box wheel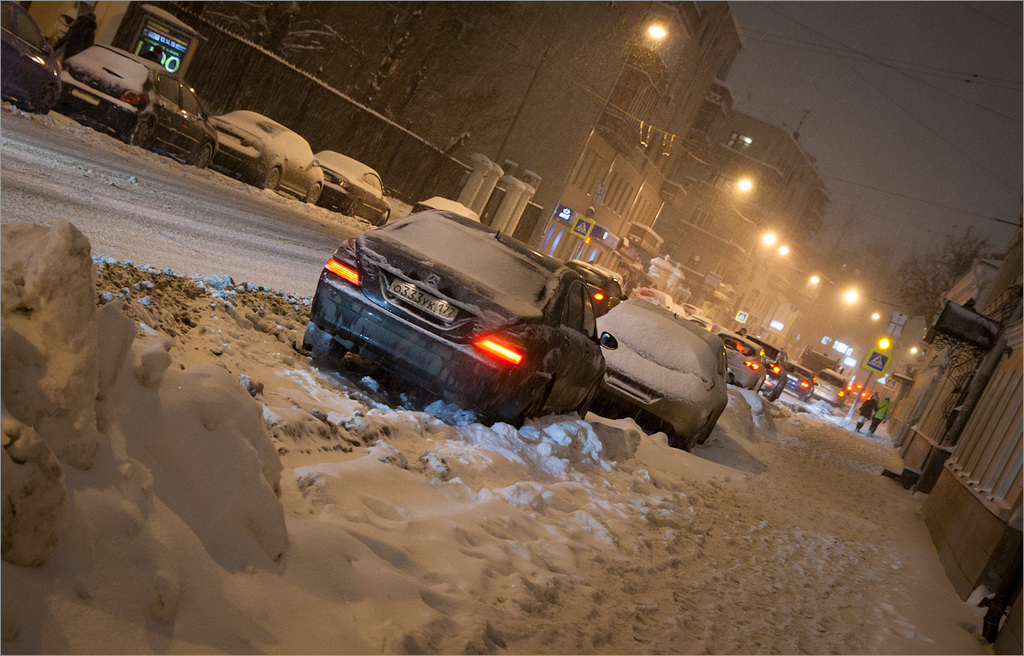
[509, 380, 549, 433]
